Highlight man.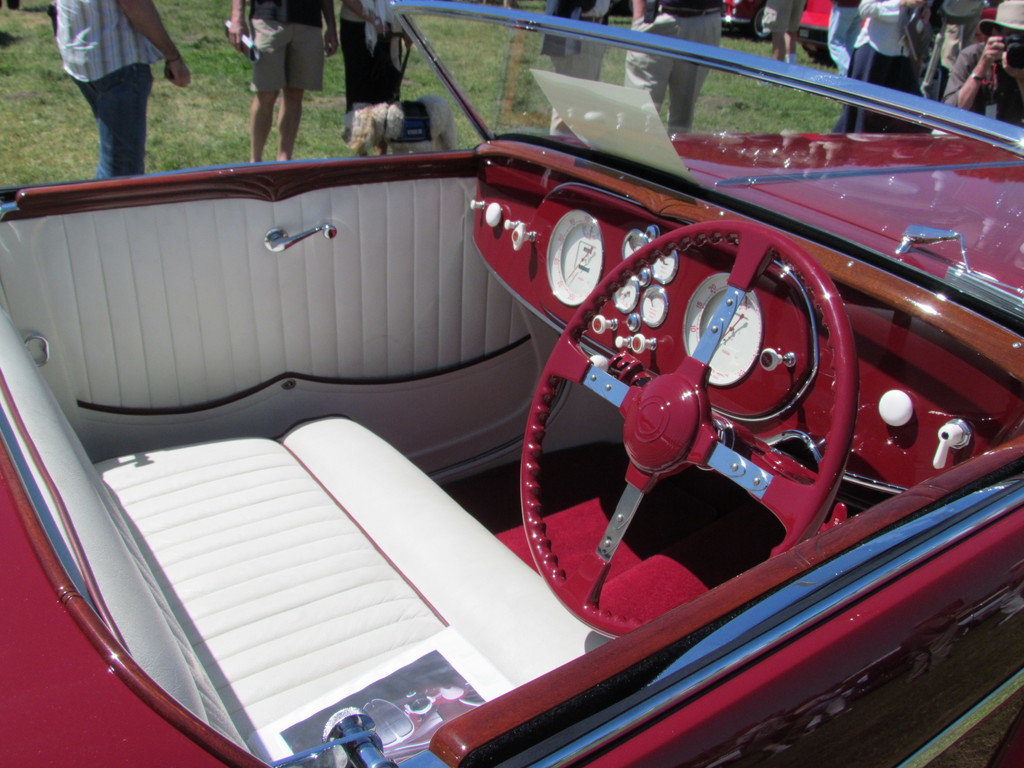
Highlighted region: <region>229, 0, 341, 160</region>.
